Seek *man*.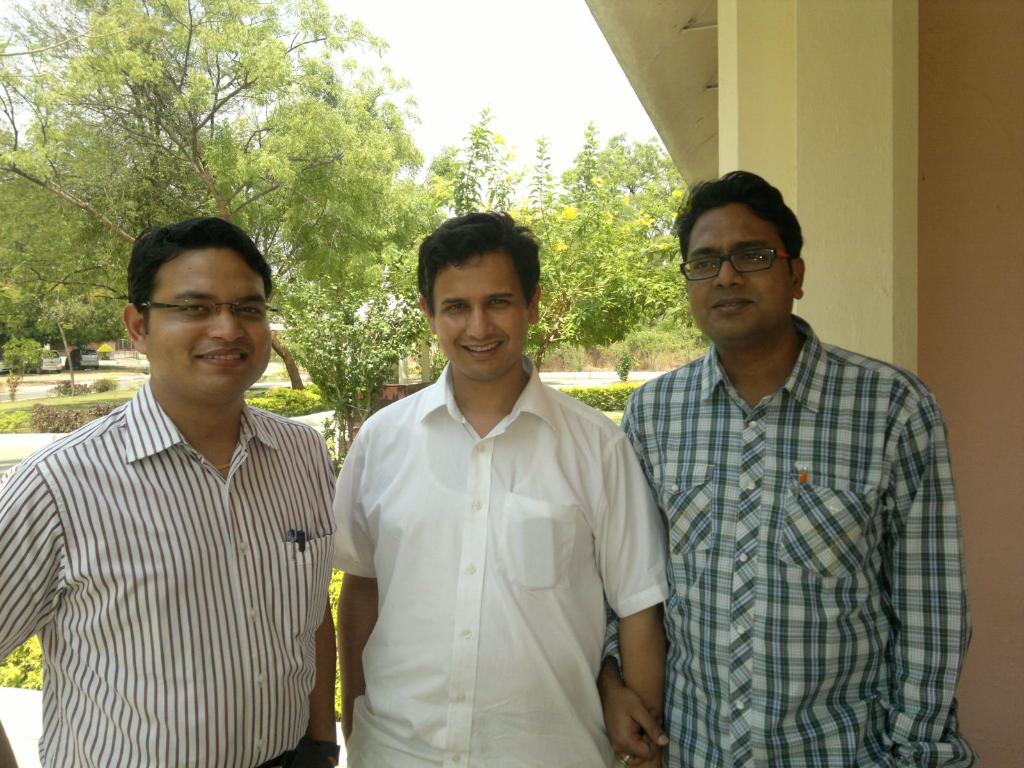
left=604, top=172, right=981, bottom=767.
